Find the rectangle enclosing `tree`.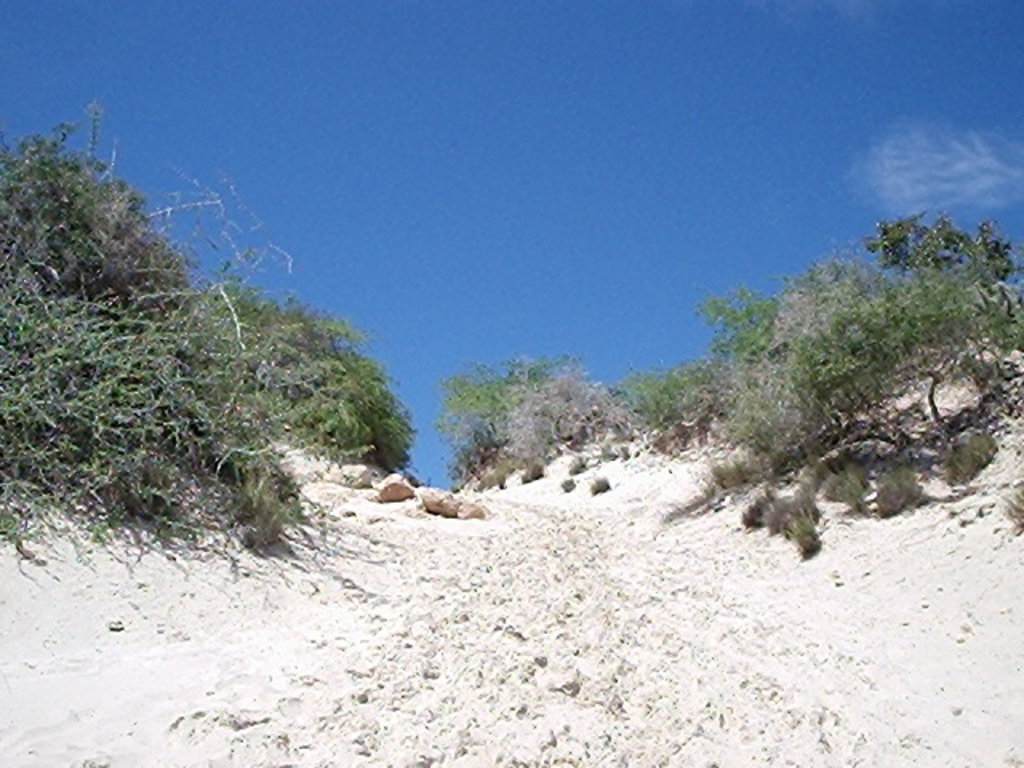
435 352 661 483.
